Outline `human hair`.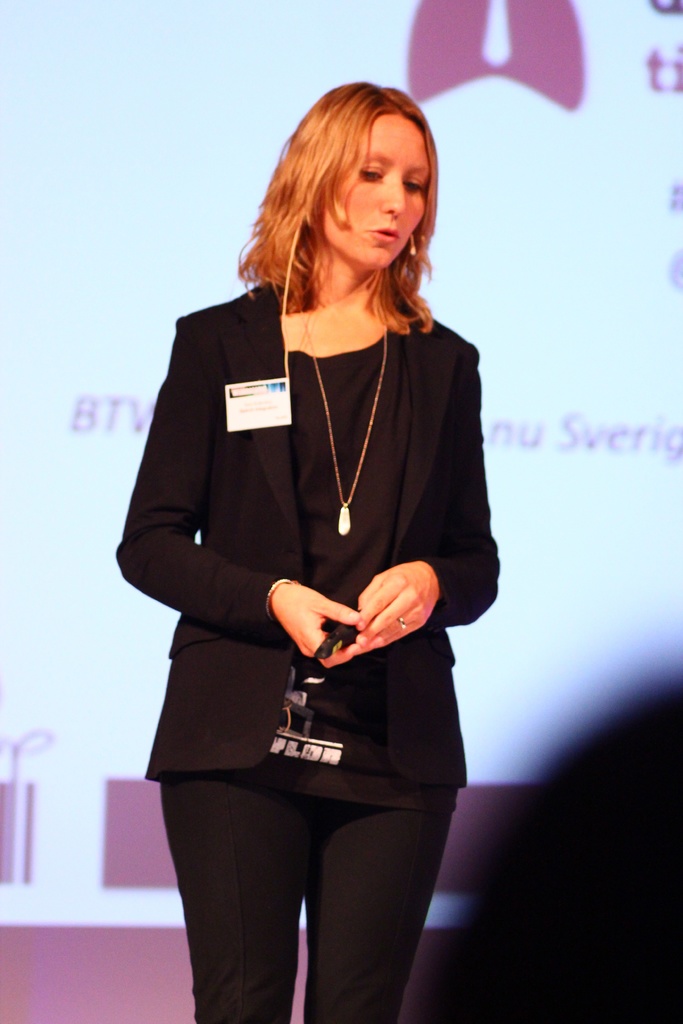
Outline: {"x1": 238, "y1": 85, "x2": 441, "y2": 350}.
